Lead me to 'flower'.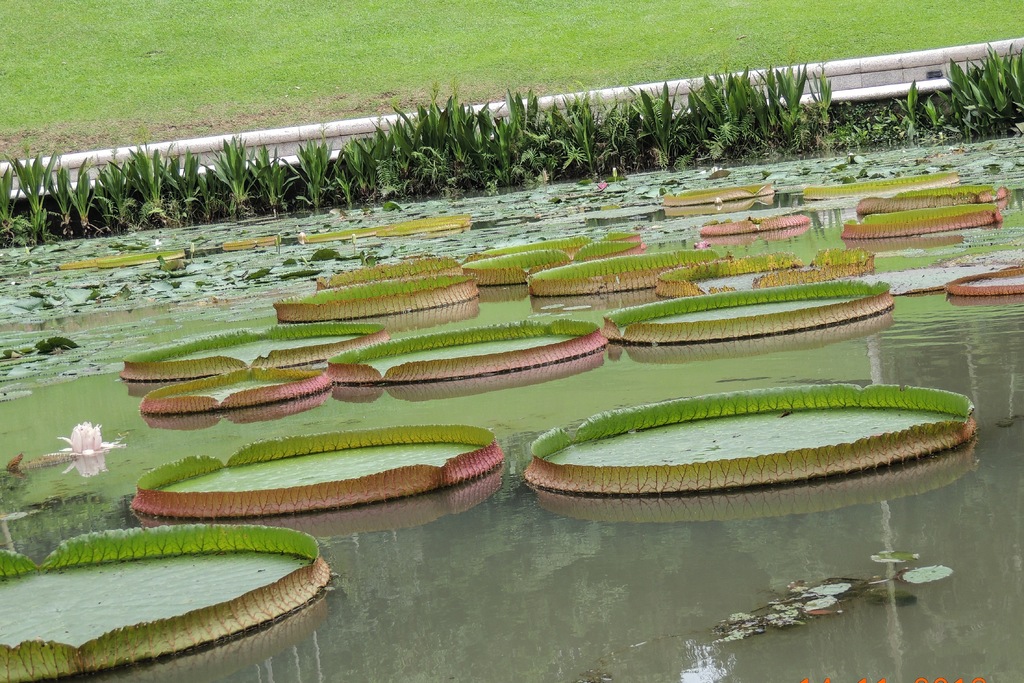
Lead to select_region(609, 163, 620, 185).
